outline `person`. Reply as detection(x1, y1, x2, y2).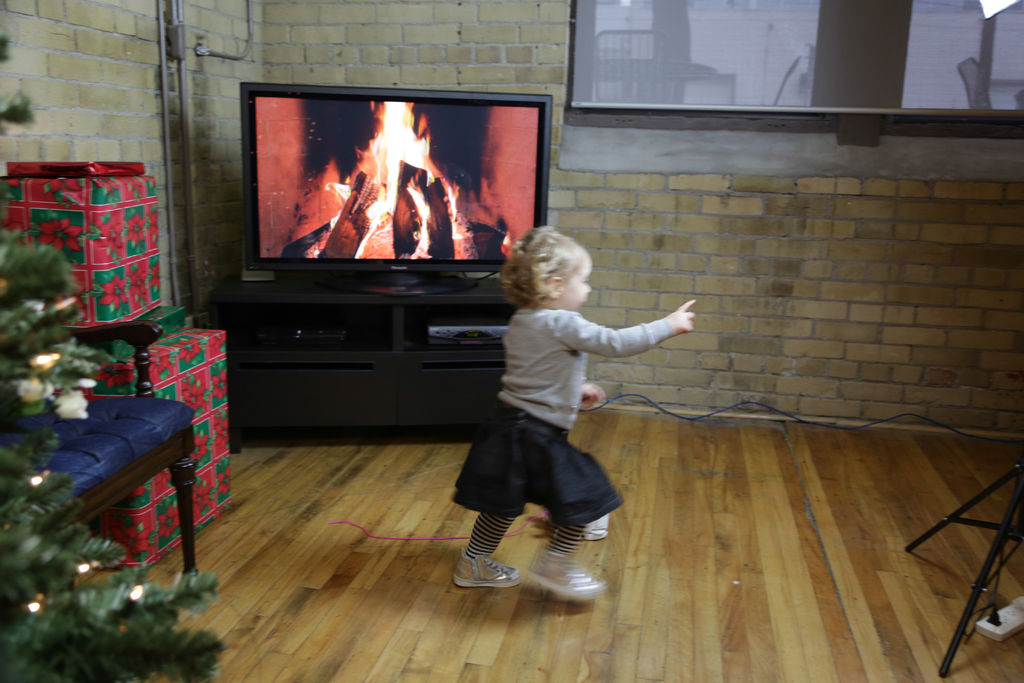
detection(447, 227, 700, 605).
